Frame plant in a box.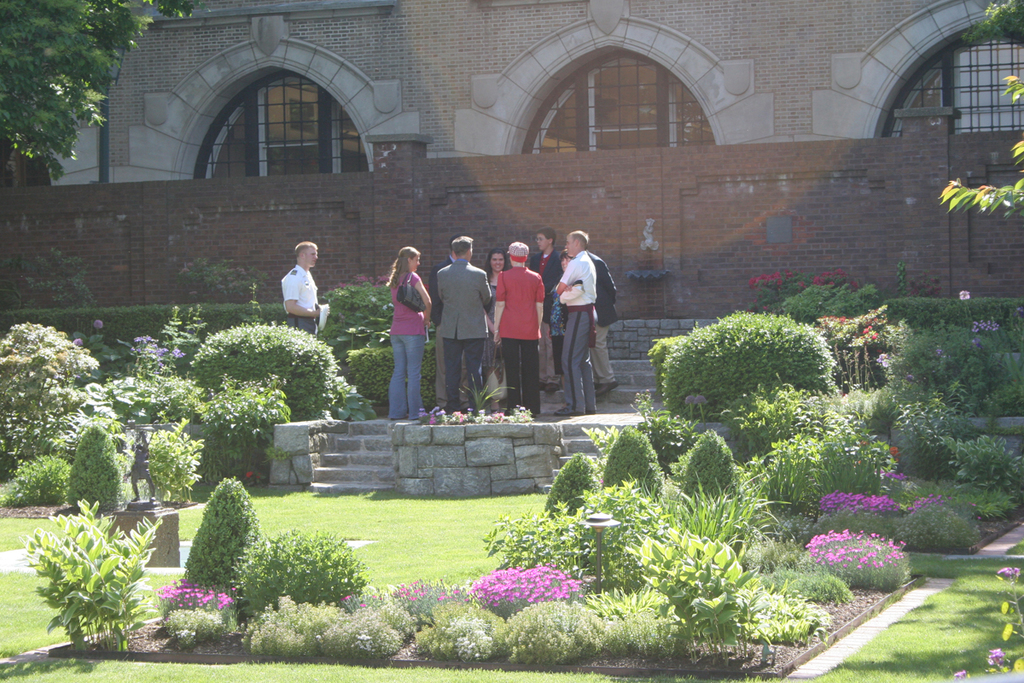
pyautogui.locateOnScreen(590, 424, 667, 508).
